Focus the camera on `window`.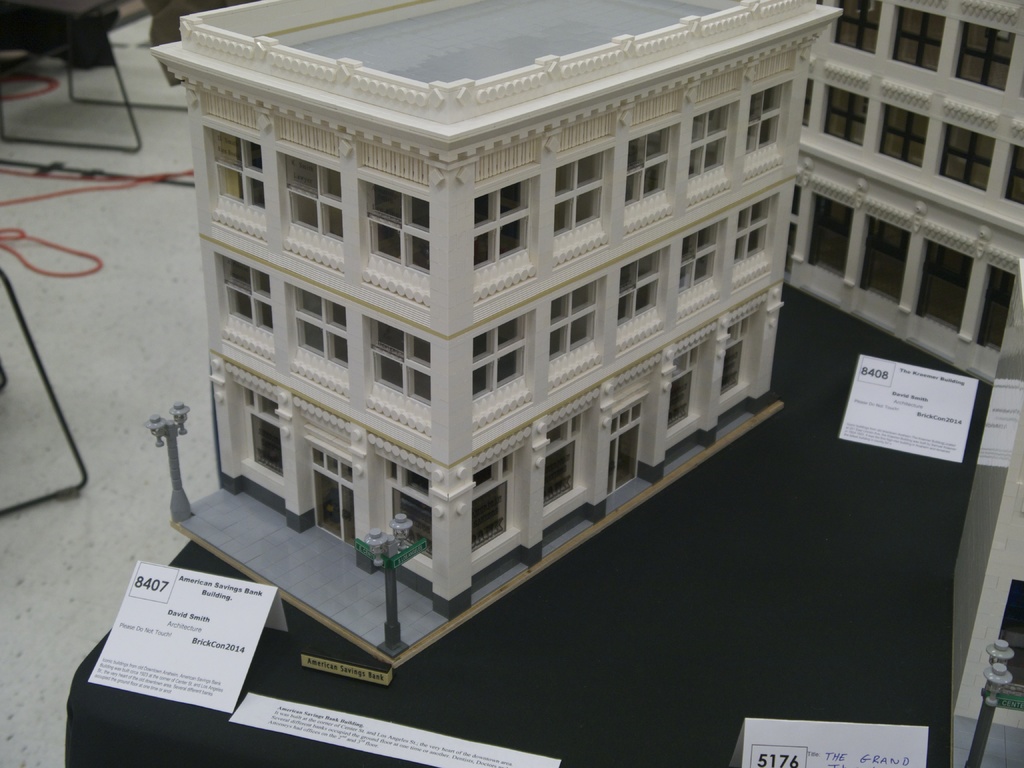
Focus region: 309:447:354:484.
